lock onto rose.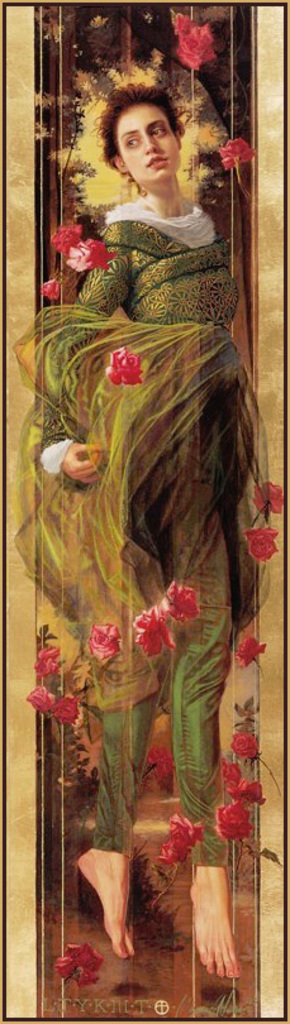
Locked: detection(37, 278, 61, 300).
